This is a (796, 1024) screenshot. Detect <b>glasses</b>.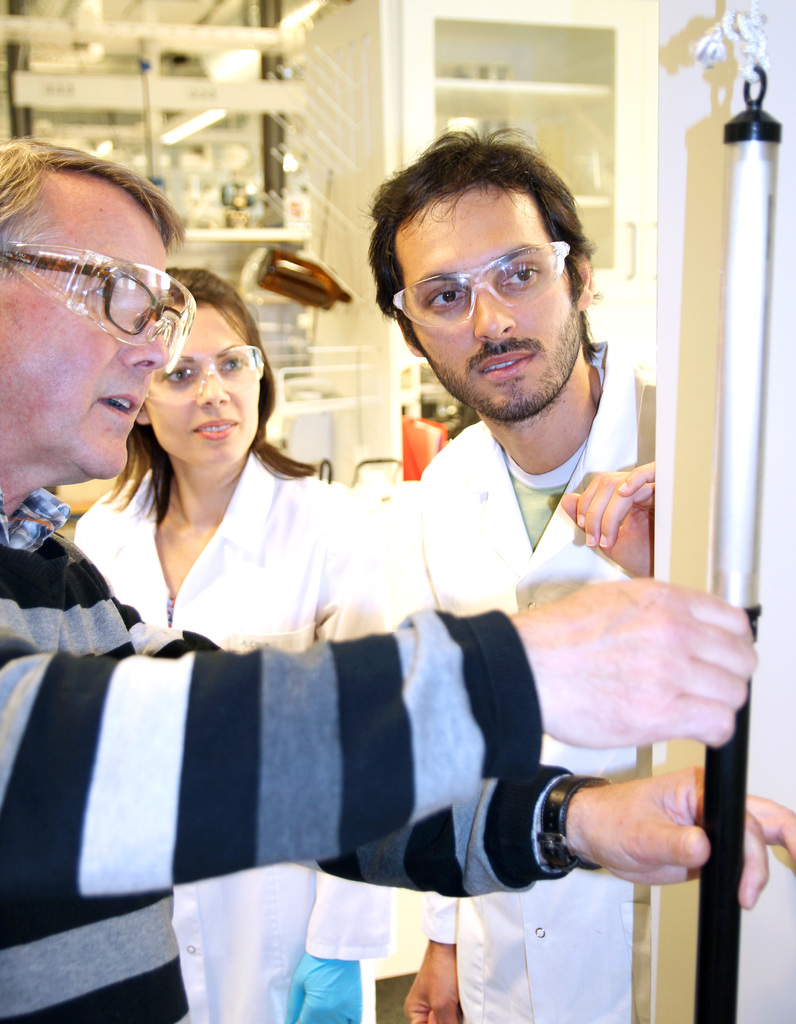
157,339,263,403.
